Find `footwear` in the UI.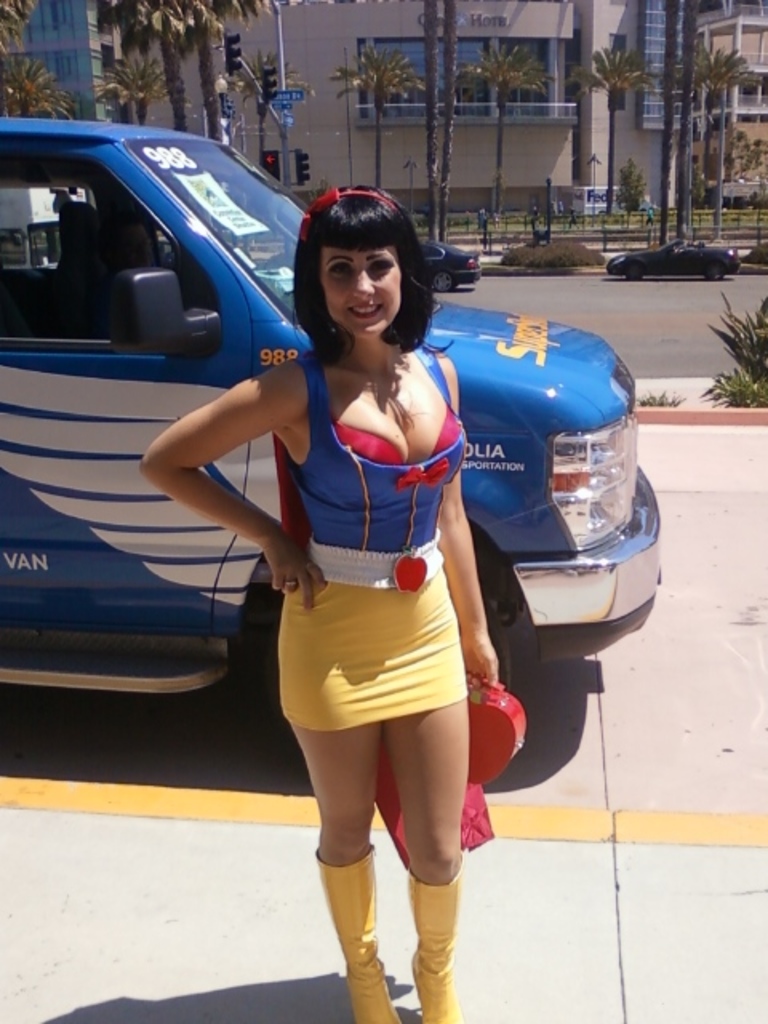
UI element at locate(411, 894, 472, 1019).
